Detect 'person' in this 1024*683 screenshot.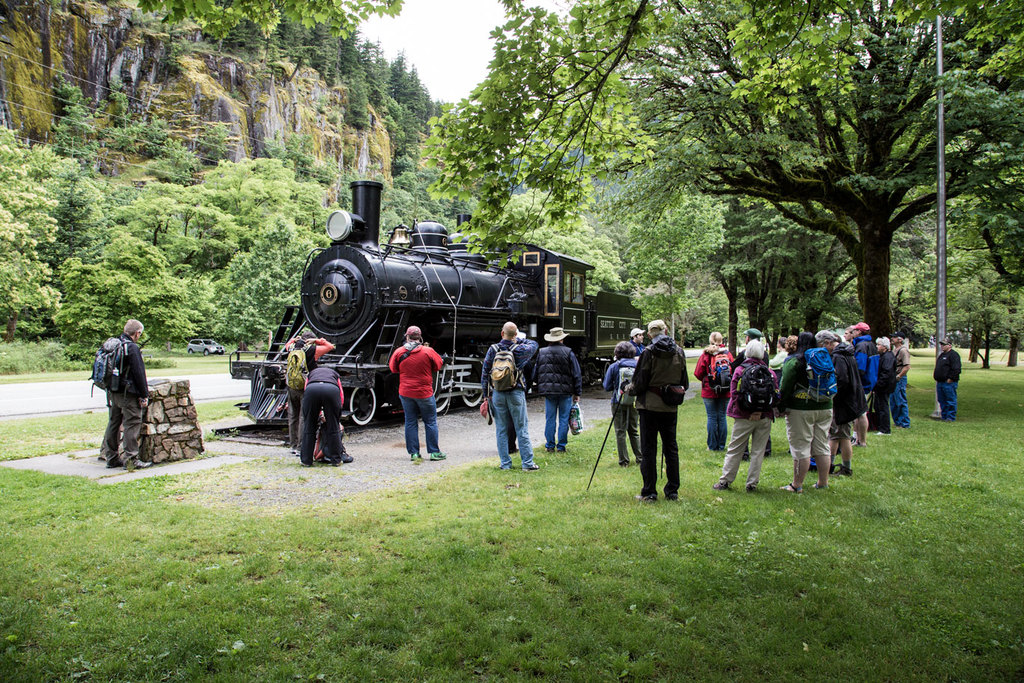
Detection: Rect(284, 326, 336, 448).
